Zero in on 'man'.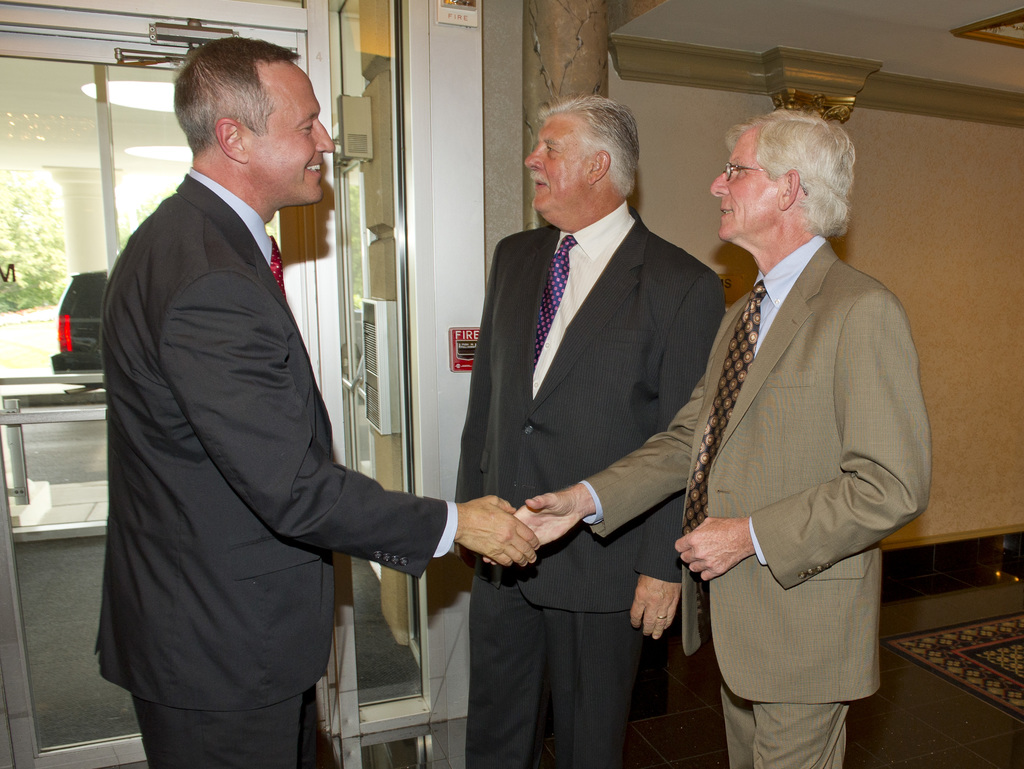
Zeroed in: locate(447, 93, 726, 768).
